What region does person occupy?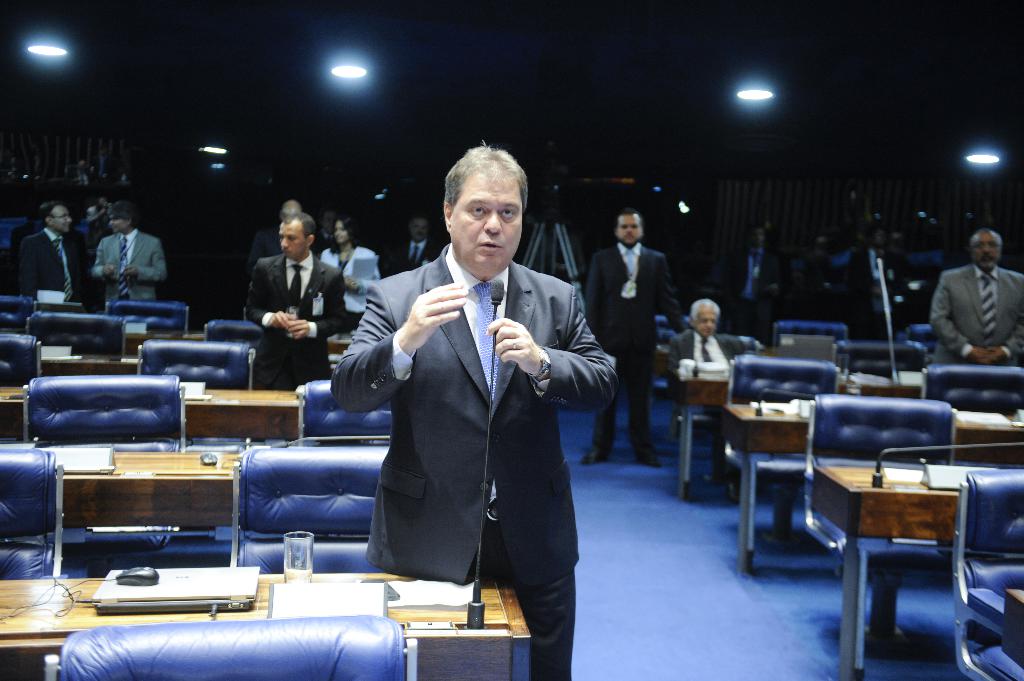
(387, 218, 445, 275).
